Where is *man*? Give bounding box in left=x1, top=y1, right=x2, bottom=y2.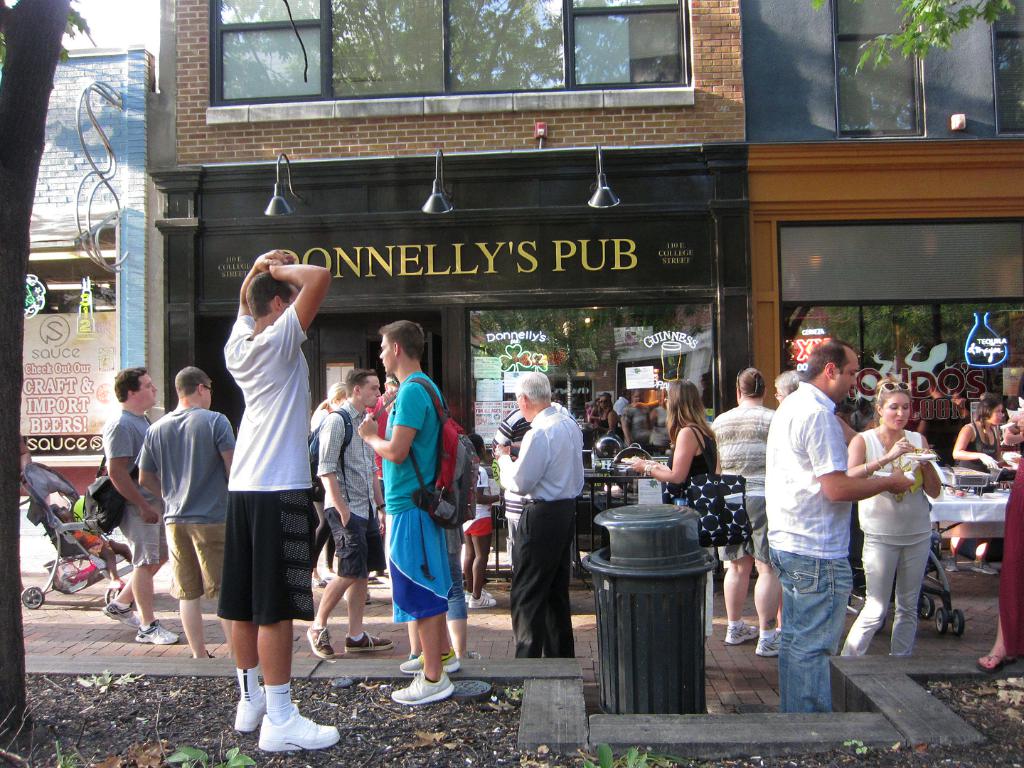
left=356, top=319, right=467, bottom=701.
